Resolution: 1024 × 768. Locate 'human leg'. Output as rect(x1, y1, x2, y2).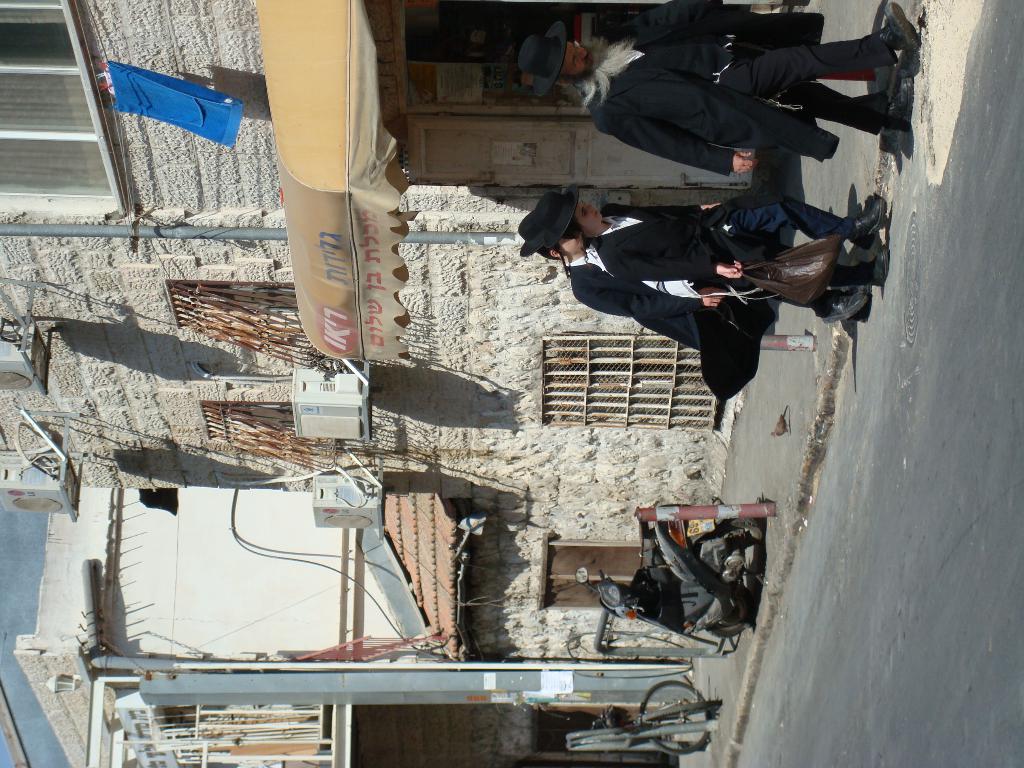
rect(704, 188, 889, 246).
